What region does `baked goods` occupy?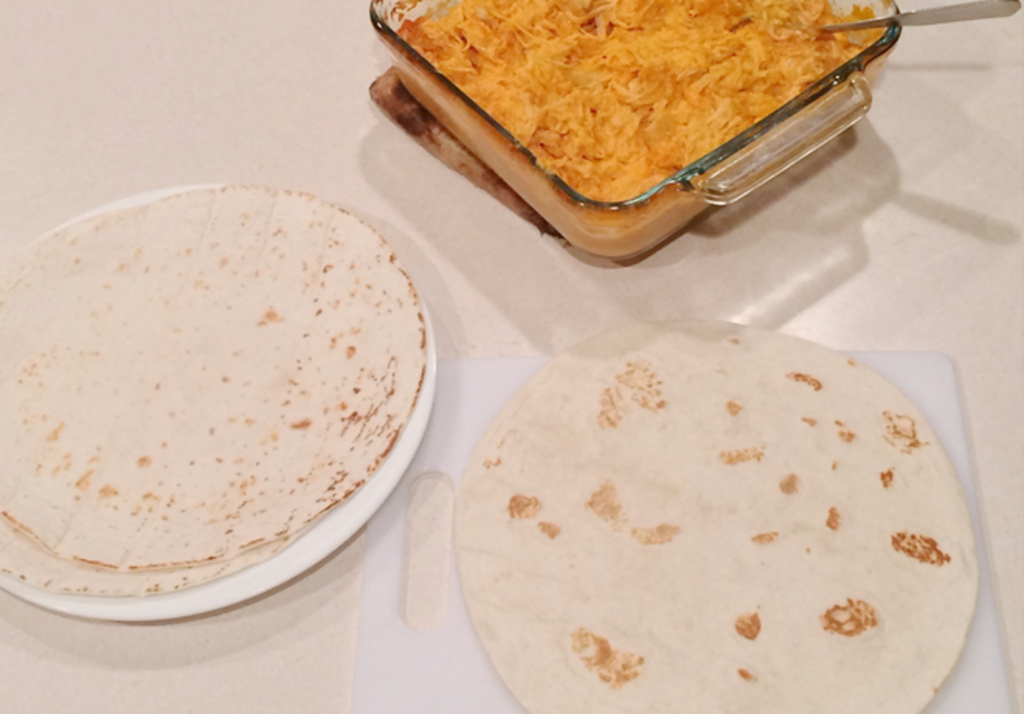
pyautogui.locateOnScreen(397, 2, 856, 203).
